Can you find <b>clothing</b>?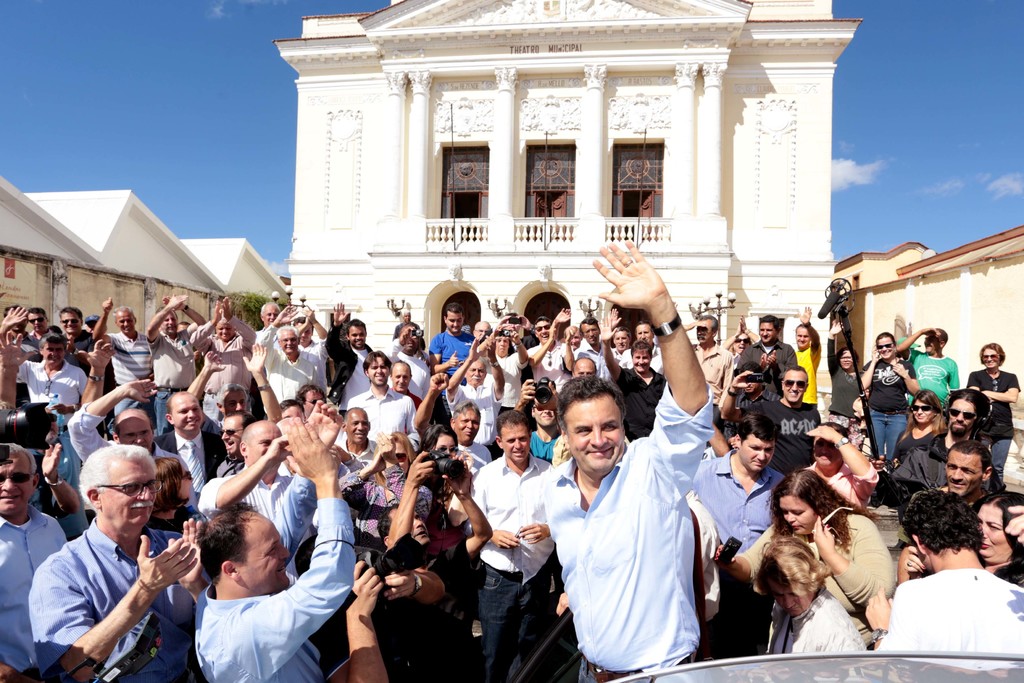
Yes, bounding box: l=604, t=345, r=622, b=359.
